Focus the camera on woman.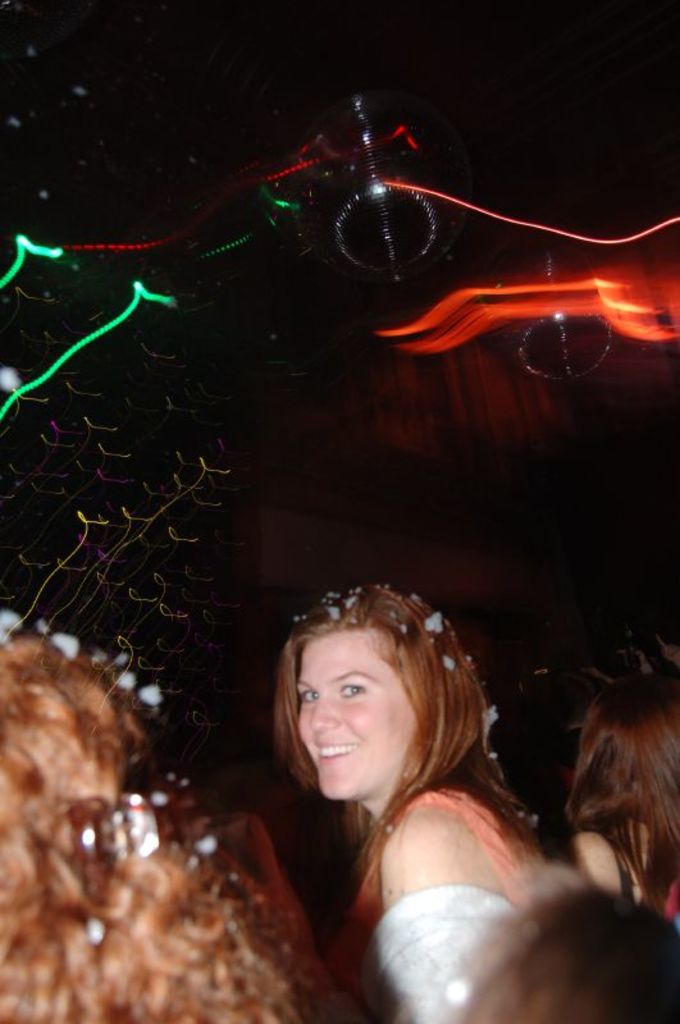
Focus region: x1=224, y1=526, x2=581, y2=1021.
